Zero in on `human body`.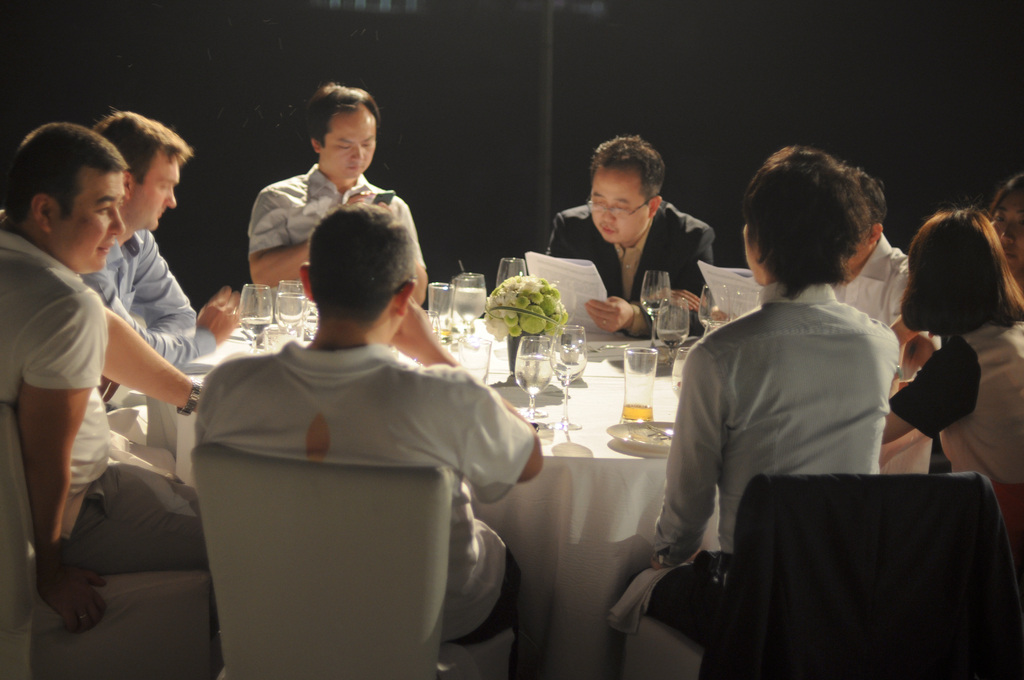
Zeroed in: <bbox>618, 282, 901, 673</bbox>.
